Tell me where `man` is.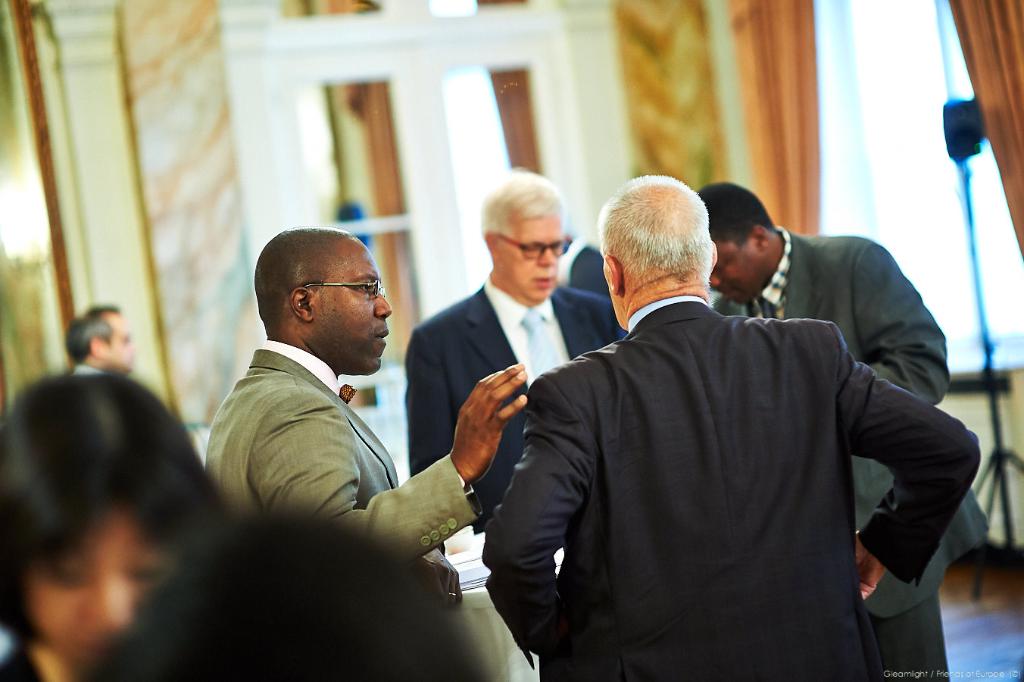
`man` is at x1=695, y1=181, x2=989, y2=681.
